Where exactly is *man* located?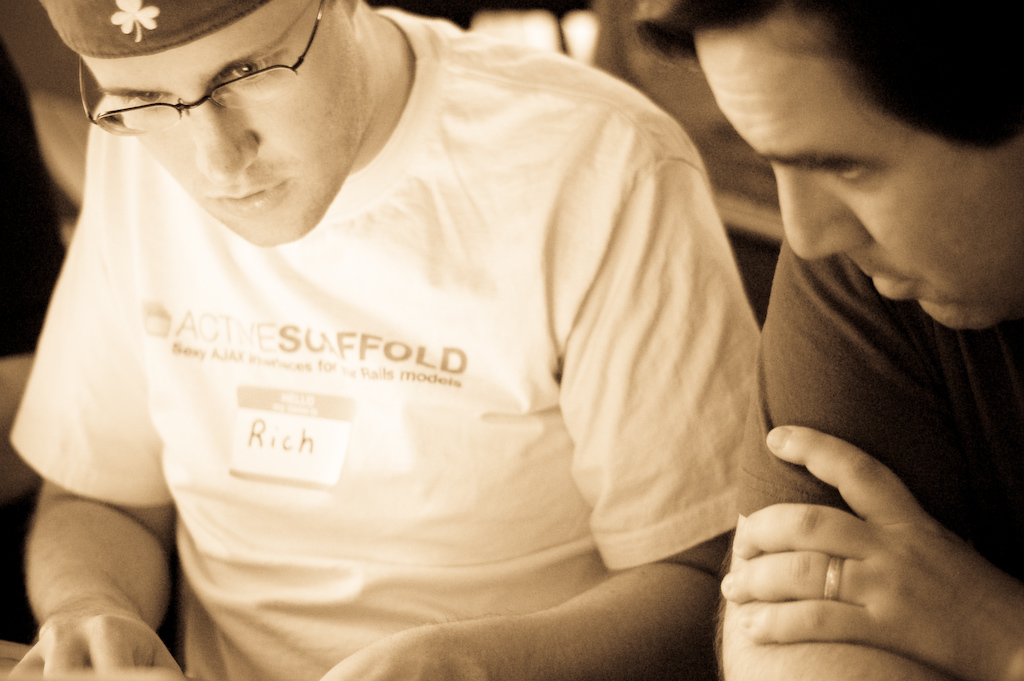
Its bounding box is {"left": 0, "top": 0, "right": 868, "bottom": 667}.
